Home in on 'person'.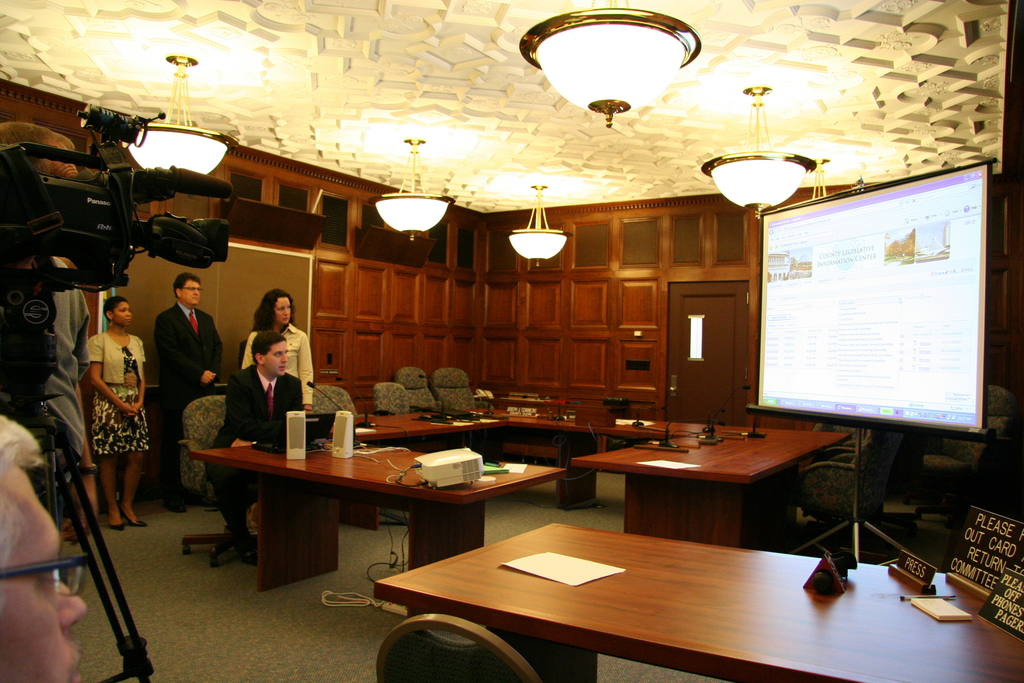
Homed in at (left=89, top=294, right=150, bottom=531).
